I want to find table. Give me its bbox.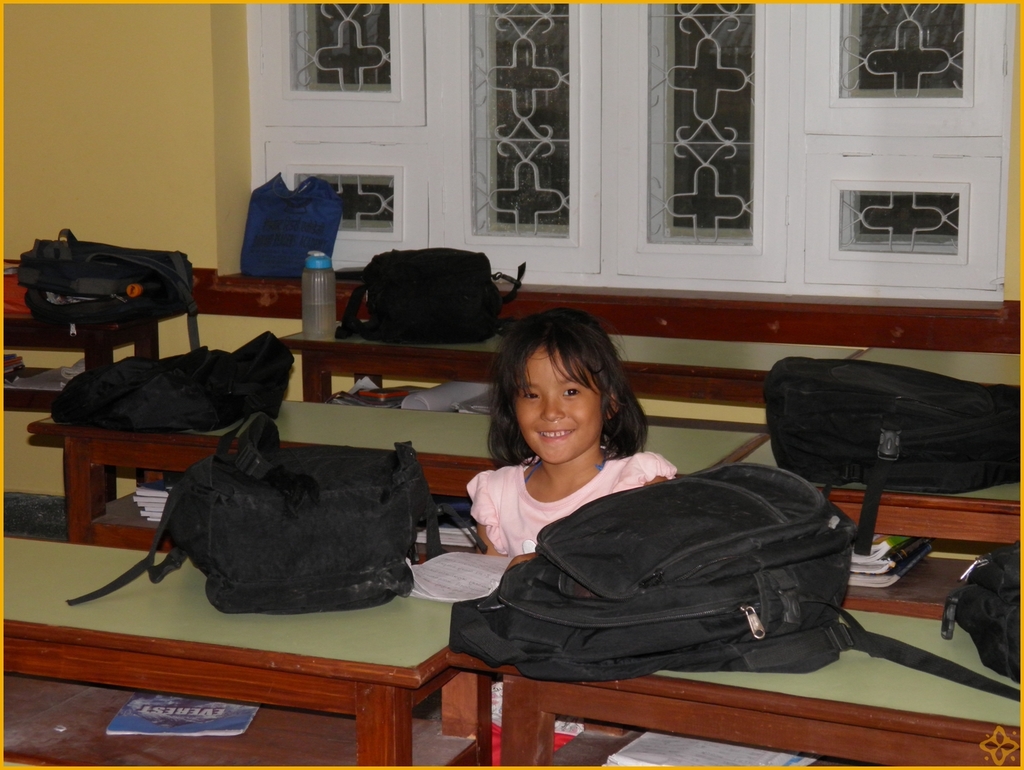
l=26, t=410, r=764, b=544.
